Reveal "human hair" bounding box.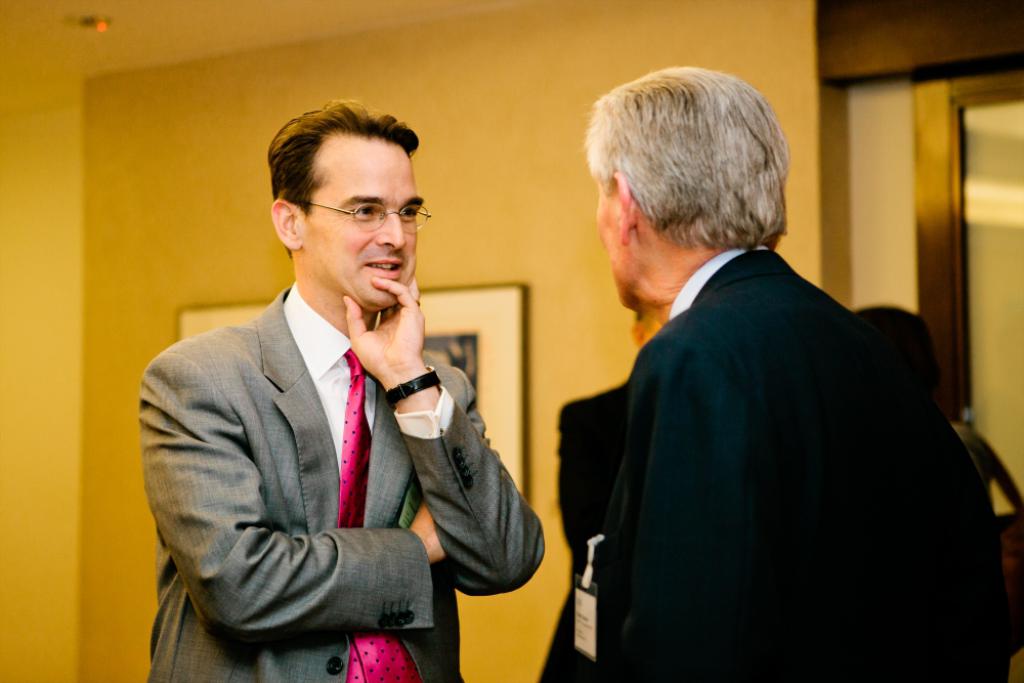
Revealed: [x1=577, y1=62, x2=793, y2=253].
